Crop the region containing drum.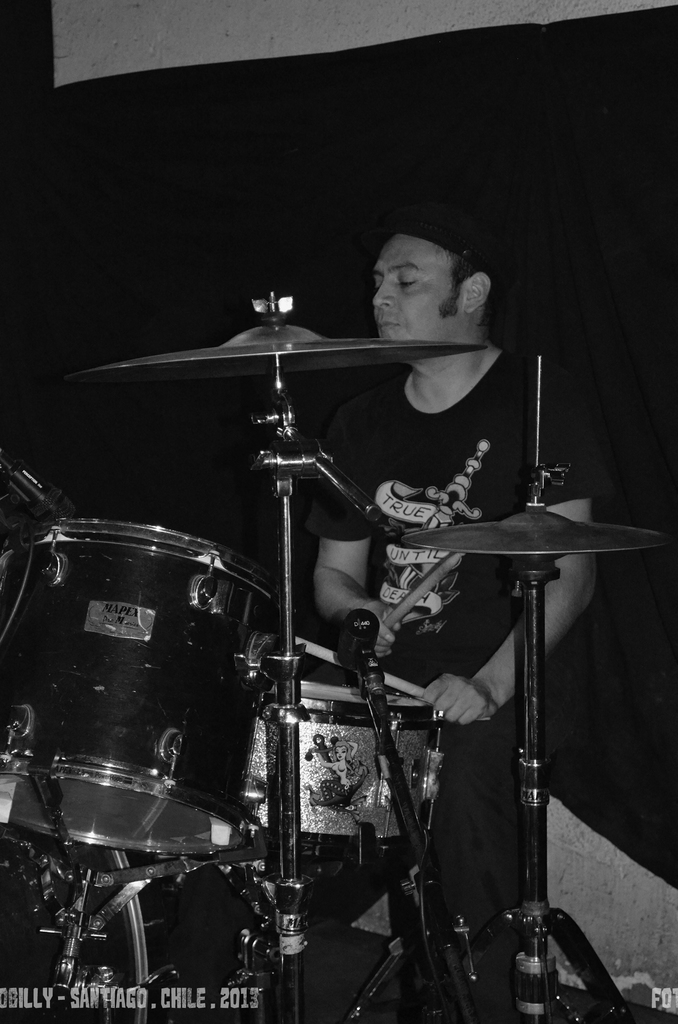
Crop region: [0,820,280,1023].
